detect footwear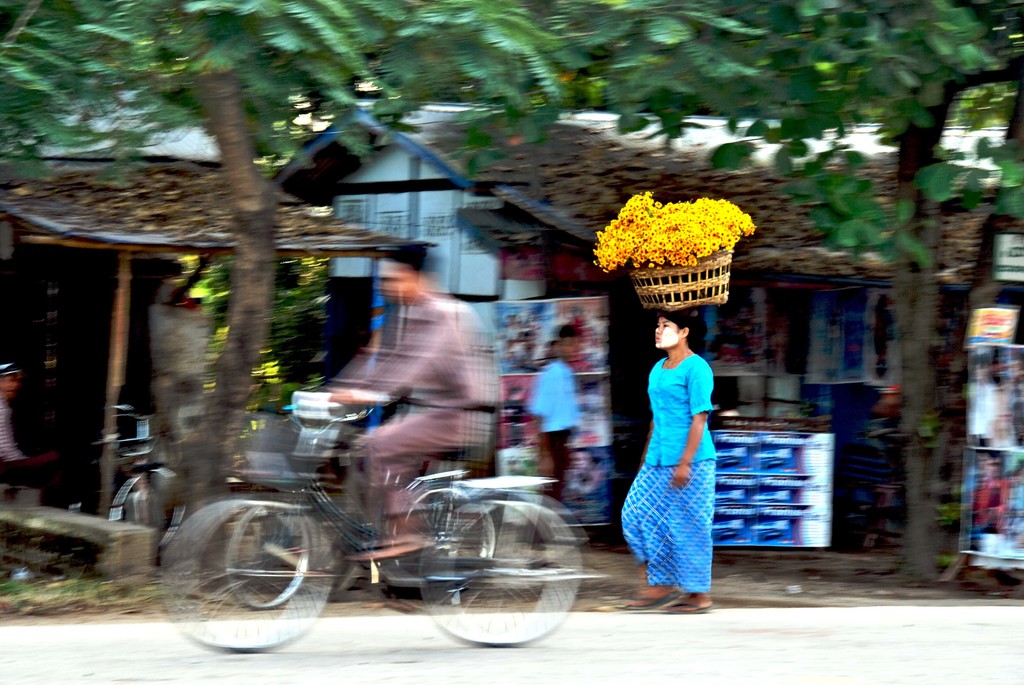
region(623, 593, 678, 607)
